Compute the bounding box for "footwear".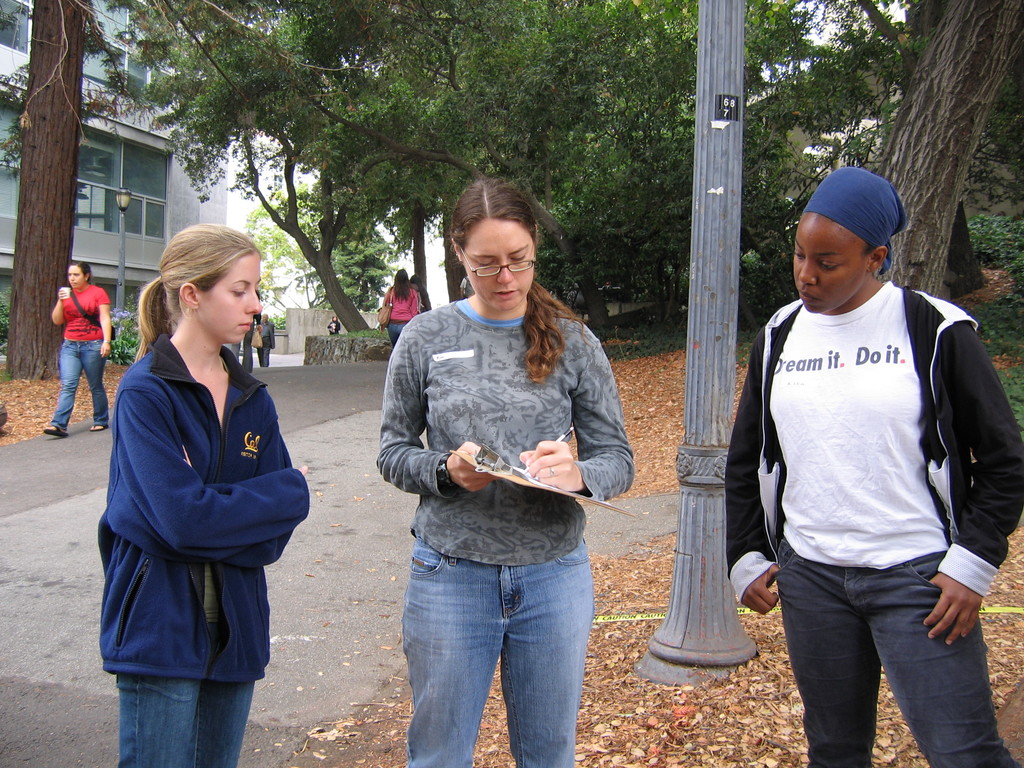
(x1=88, y1=424, x2=108, y2=433).
